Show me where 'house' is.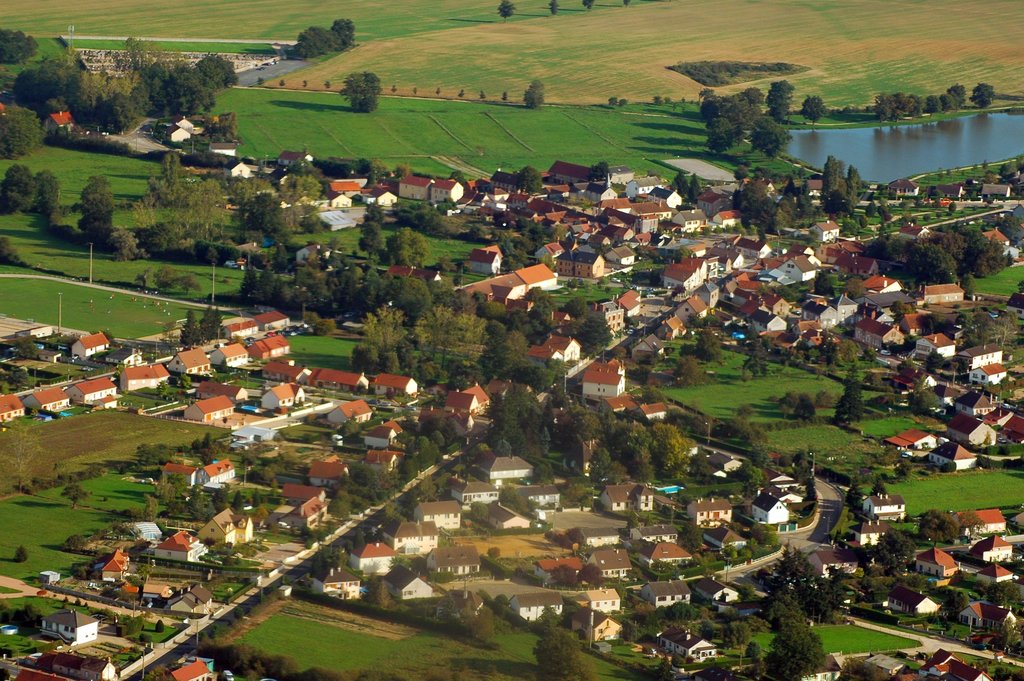
'house' is at x1=901, y1=544, x2=952, y2=587.
